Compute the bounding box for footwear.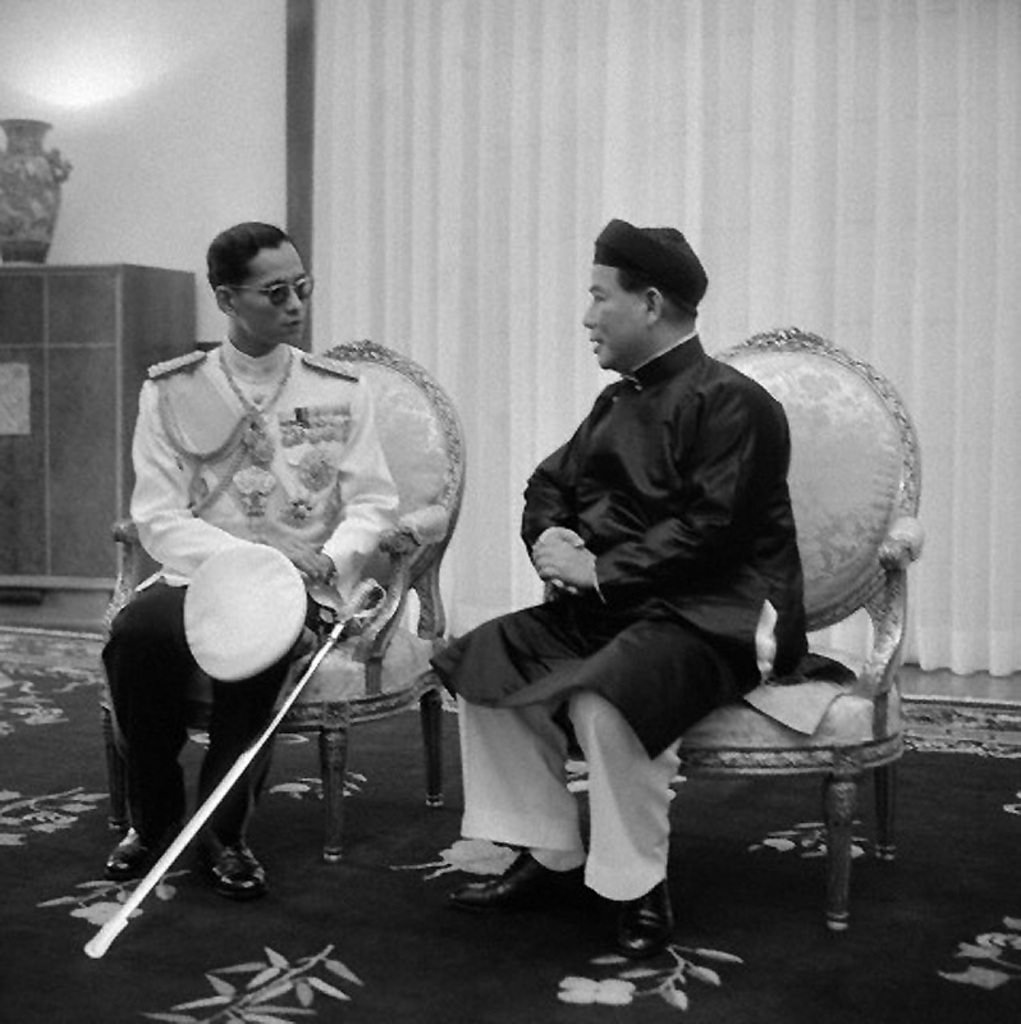
608:874:683:956.
